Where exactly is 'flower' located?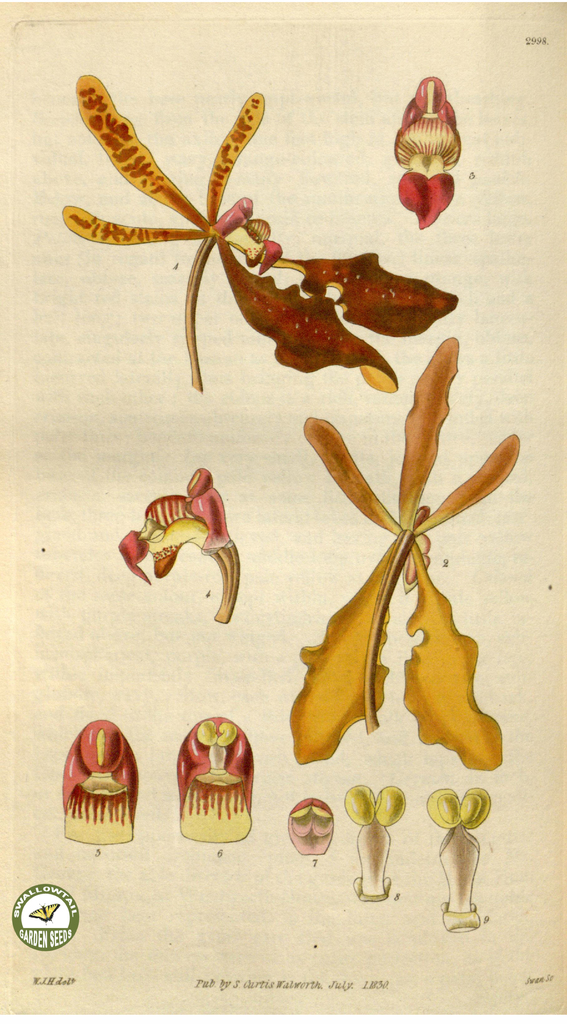
Its bounding box is detection(286, 335, 521, 779).
